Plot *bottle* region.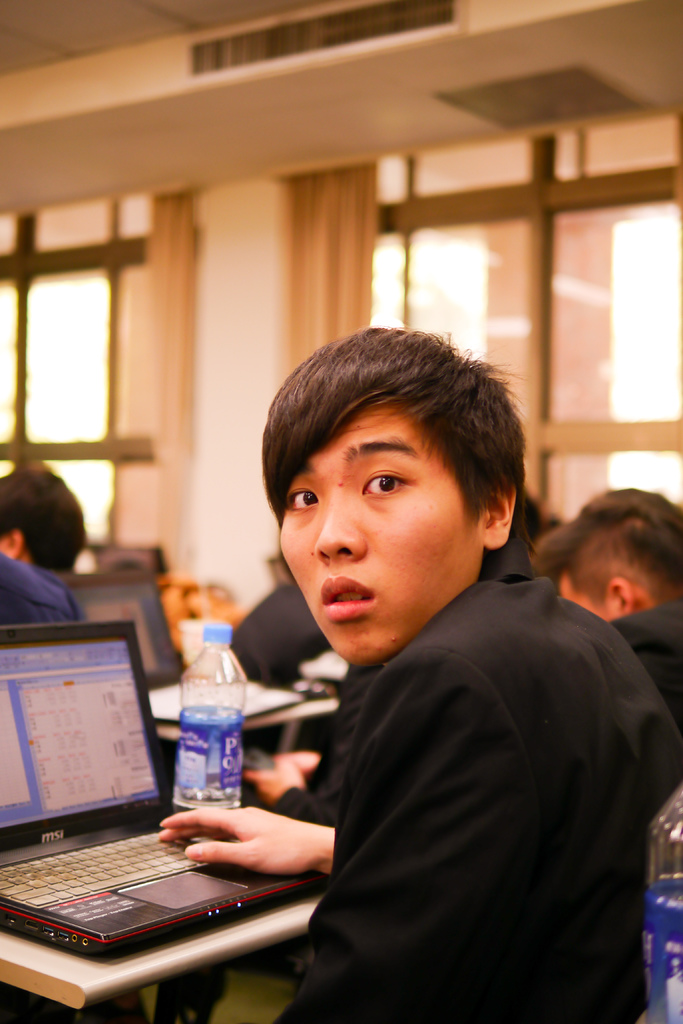
Plotted at <bbox>172, 618, 247, 815</bbox>.
